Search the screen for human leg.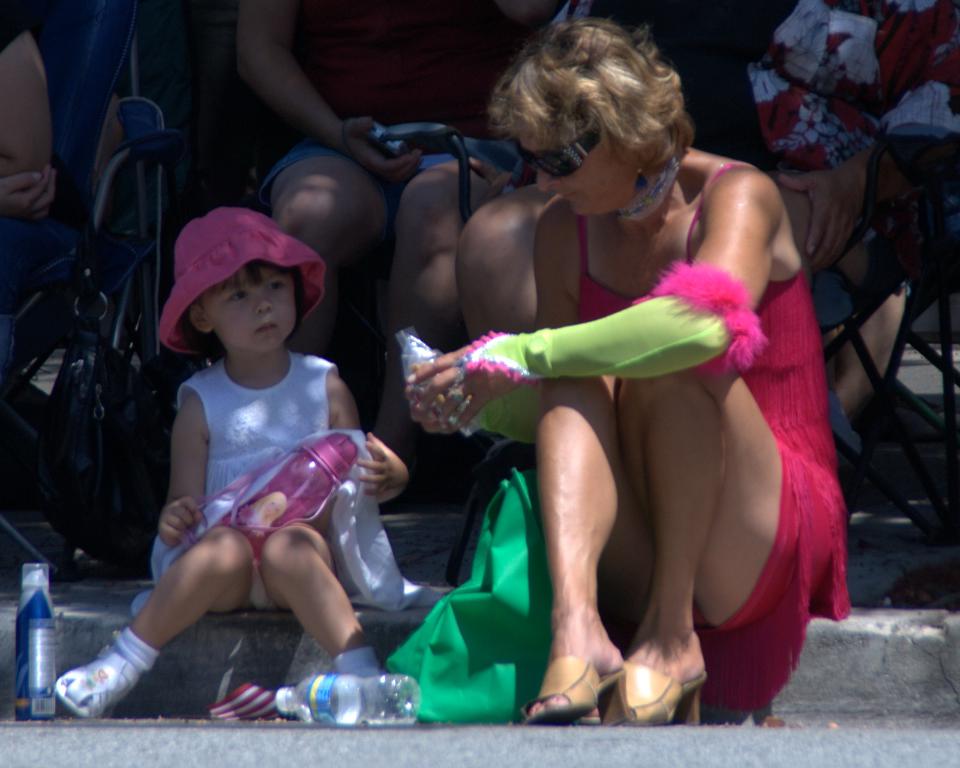
Found at 55:527:258:718.
